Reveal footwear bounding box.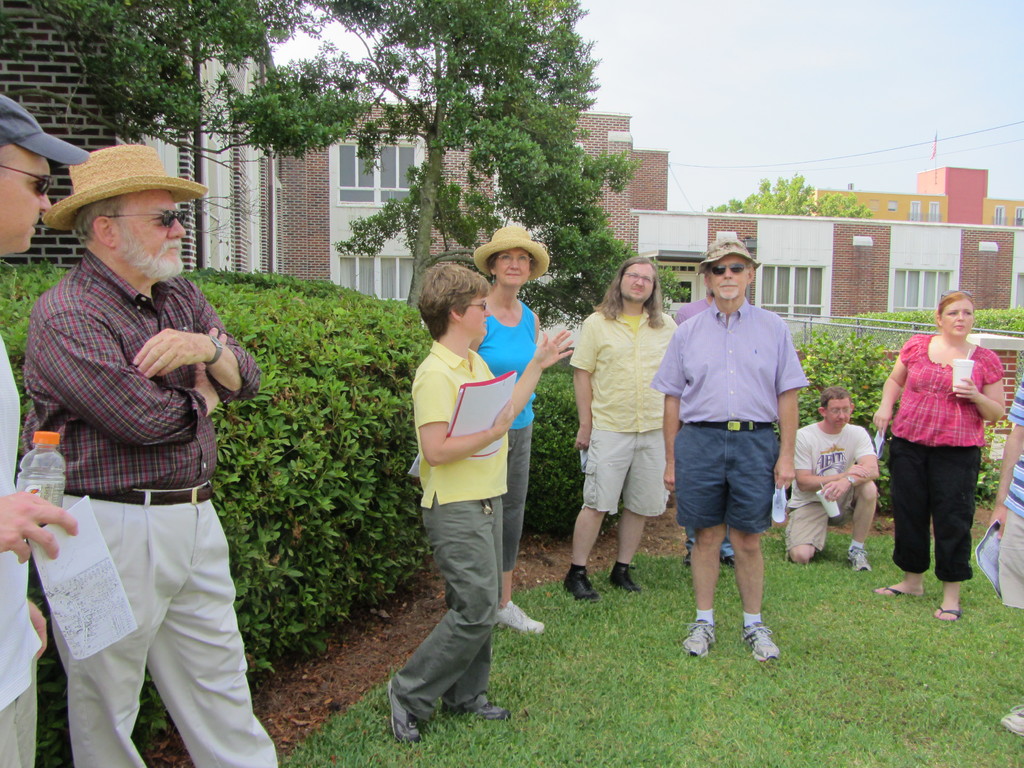
Revealed: x1=611, y1=564, x2=641, y2=593.
